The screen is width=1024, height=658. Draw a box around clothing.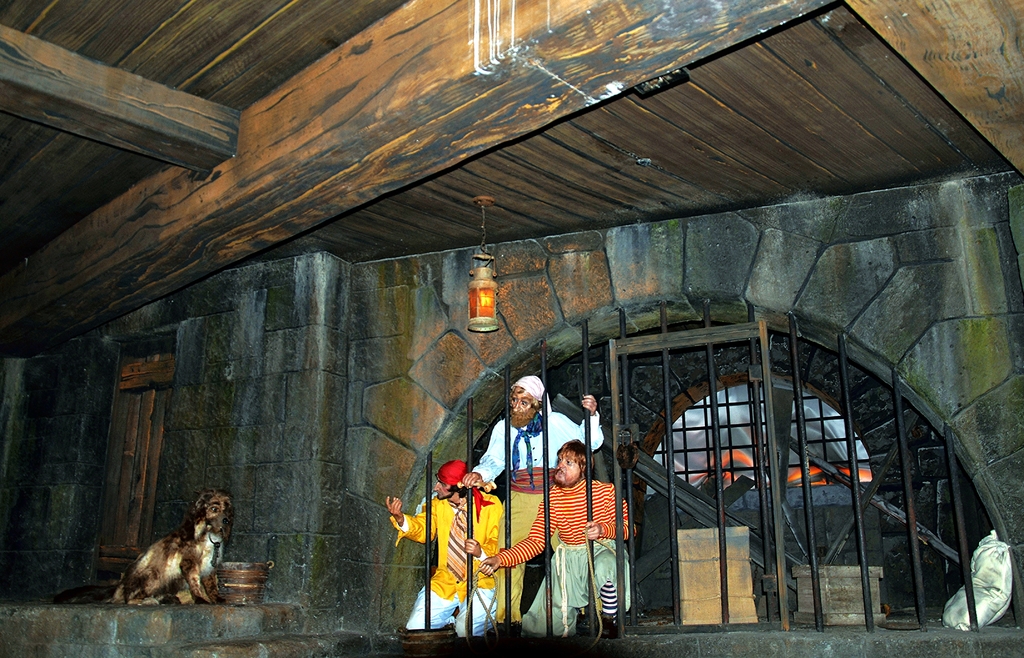
Rect(470, 376, 598, 619).
